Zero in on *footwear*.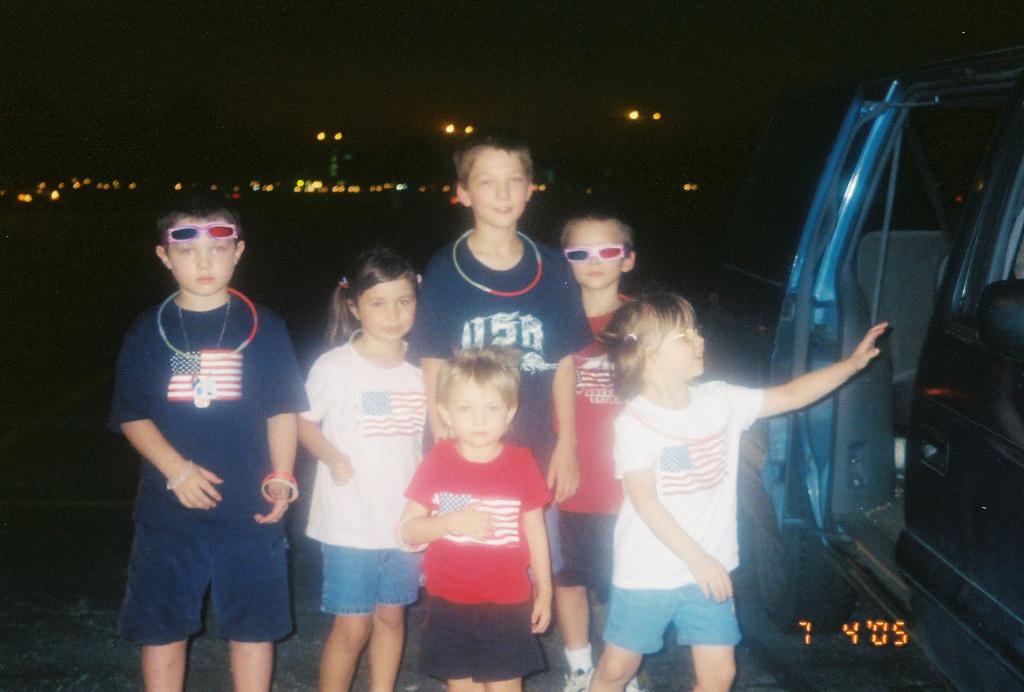
Zeroed in: 621,671,638,691.
